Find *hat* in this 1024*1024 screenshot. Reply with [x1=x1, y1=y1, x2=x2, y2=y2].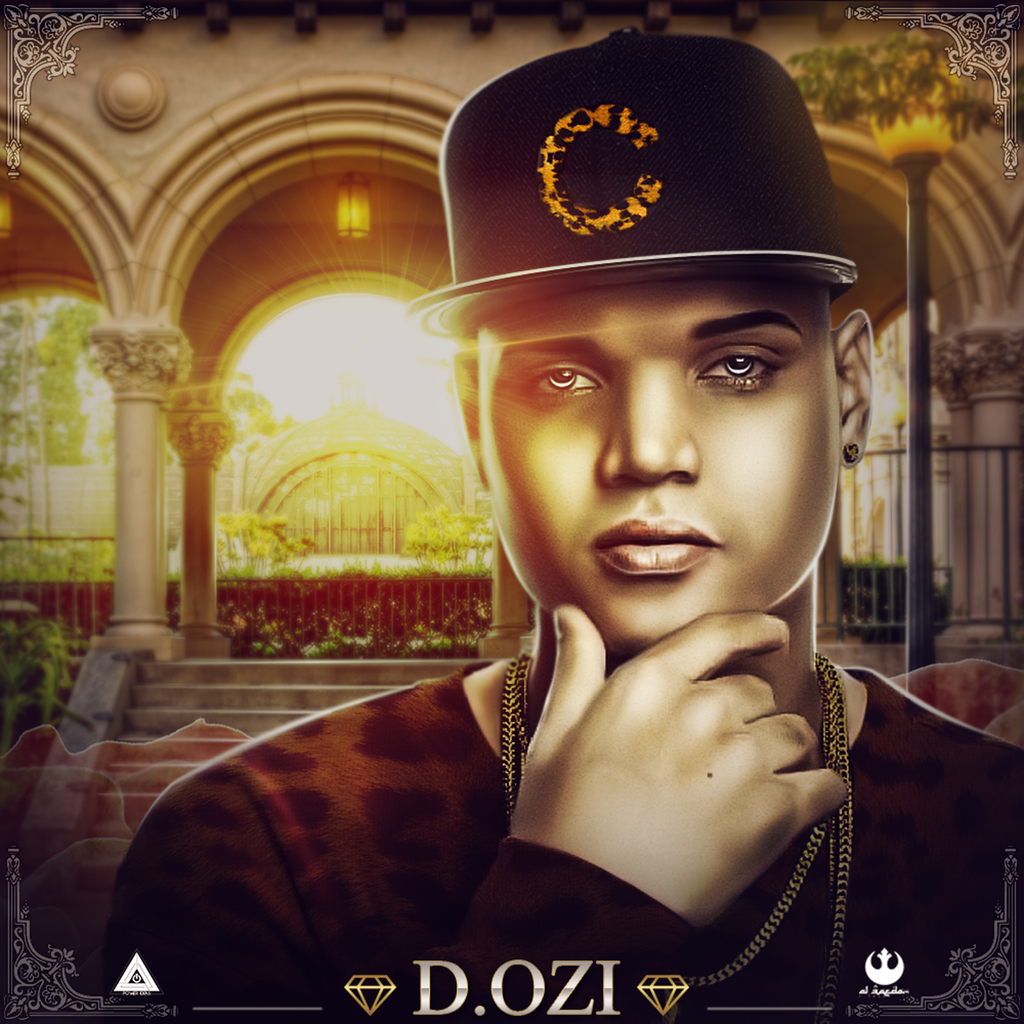
[x1=403, y1=23, x2=854, y2=347].
